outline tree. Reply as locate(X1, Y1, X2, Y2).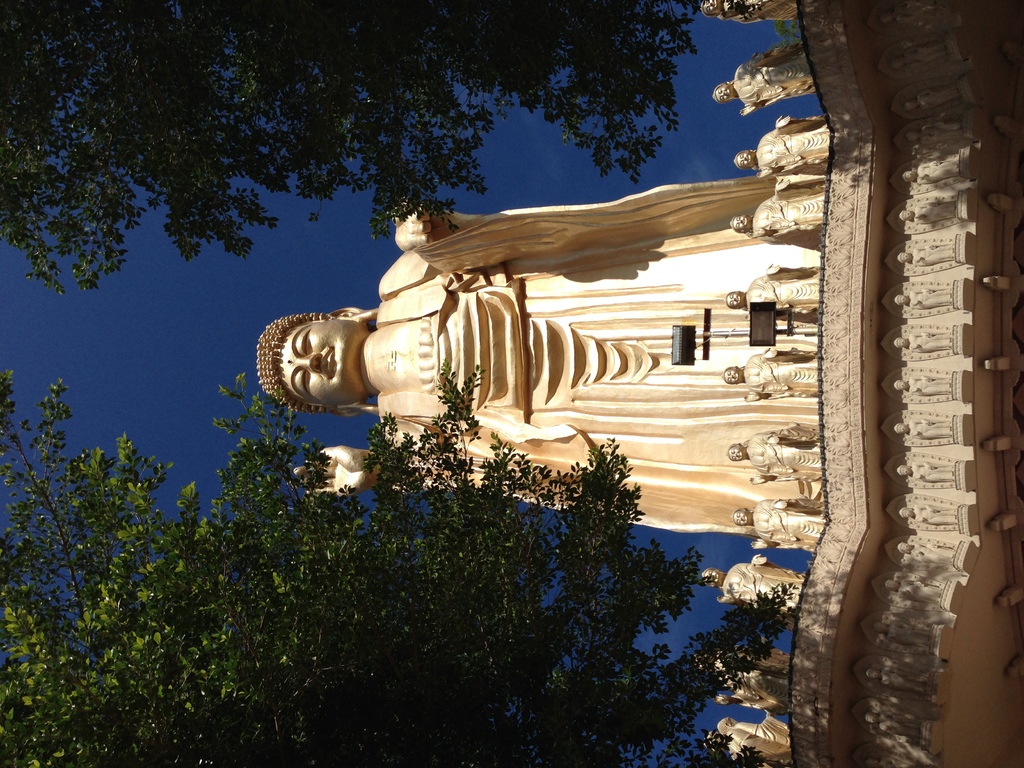
locate(0, 2, 693, 302).
